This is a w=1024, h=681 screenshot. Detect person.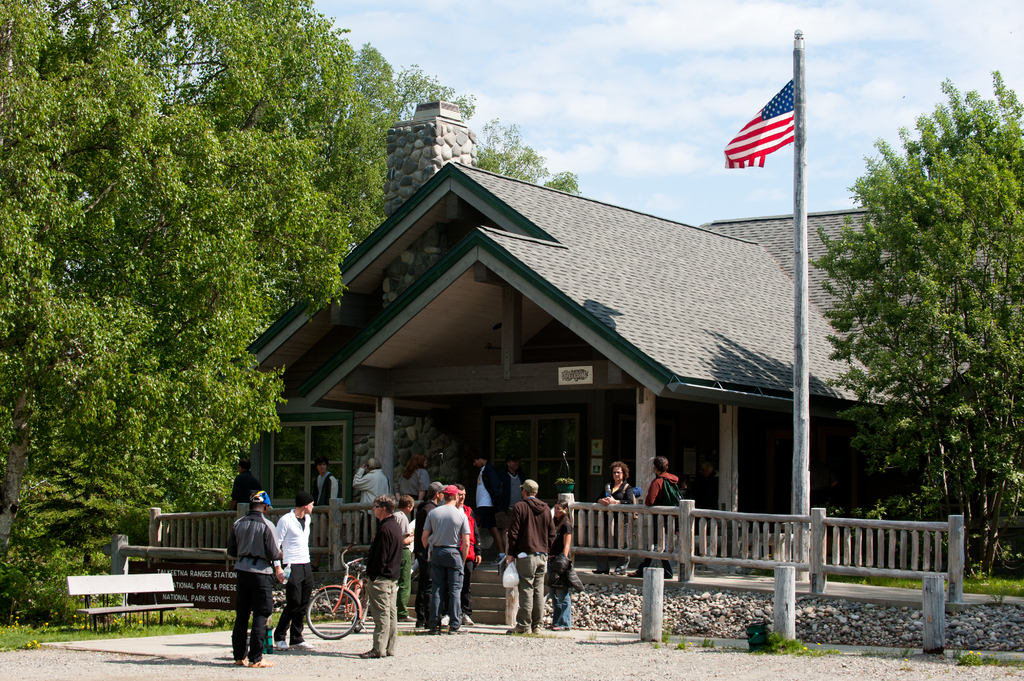
[left=645, top=456, right=682, bottom=540].
